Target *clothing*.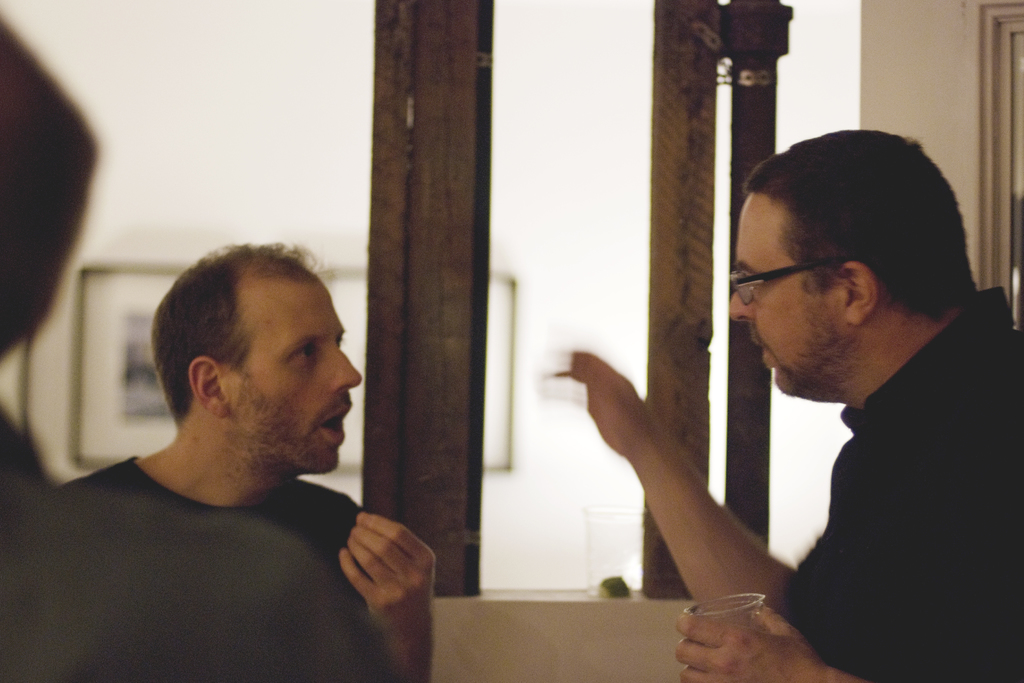
Target region: [left=764, top=285, right=1023, bottom=682].
